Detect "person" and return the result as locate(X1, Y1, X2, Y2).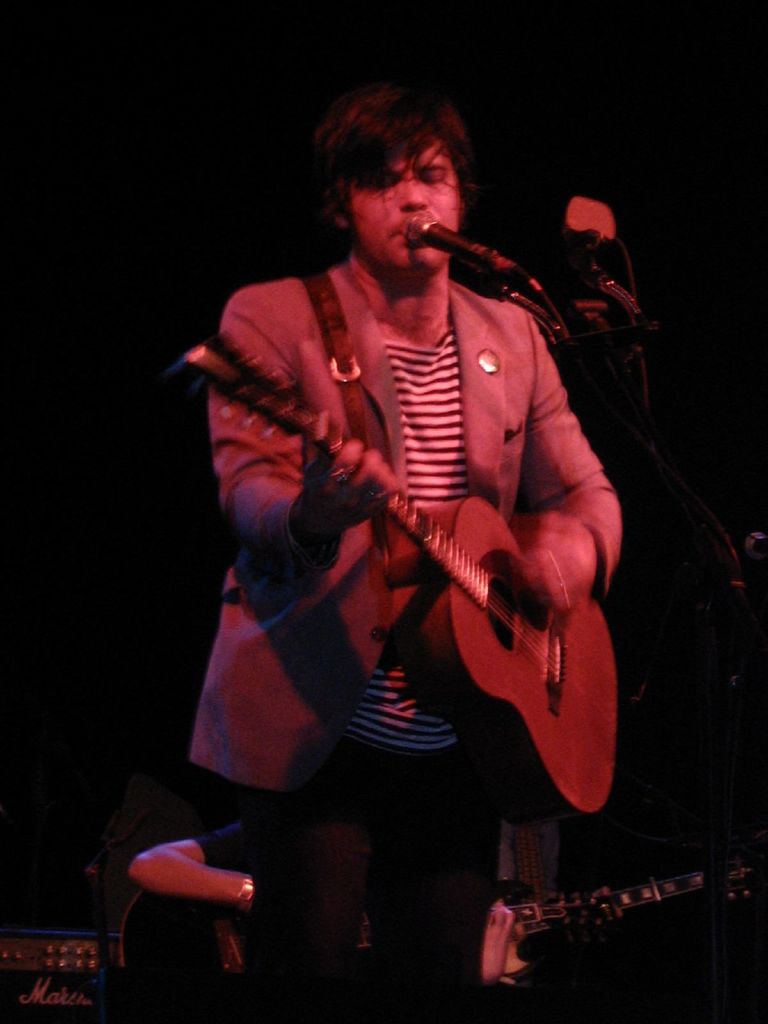
locate(187, 45, 630, 1023).
